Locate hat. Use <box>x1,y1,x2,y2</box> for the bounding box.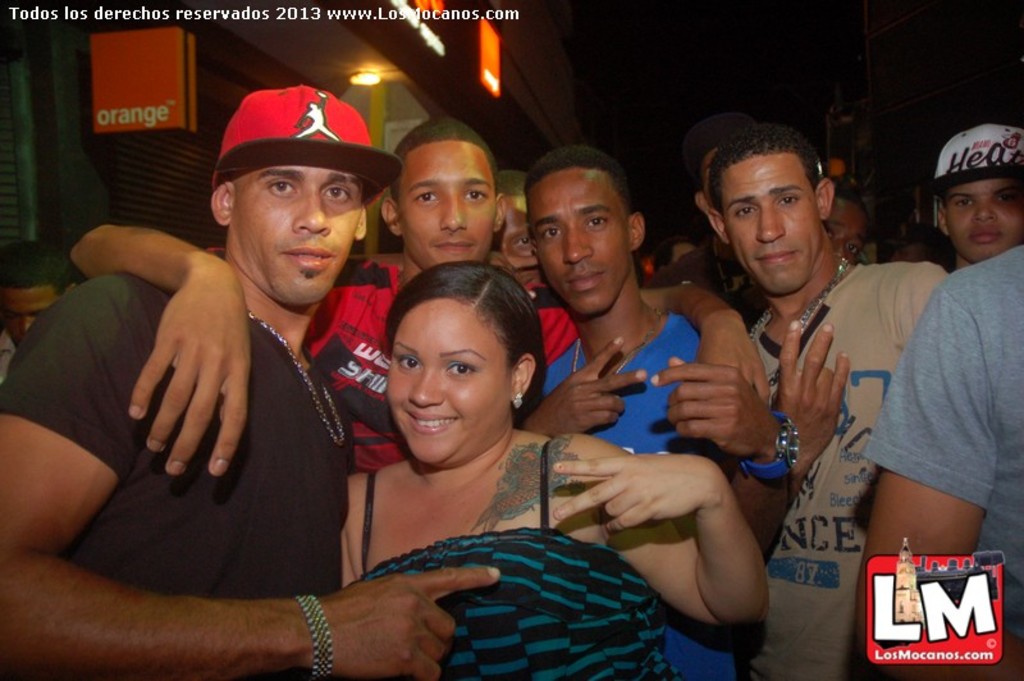
<box>931,125,1023,196</box>.
